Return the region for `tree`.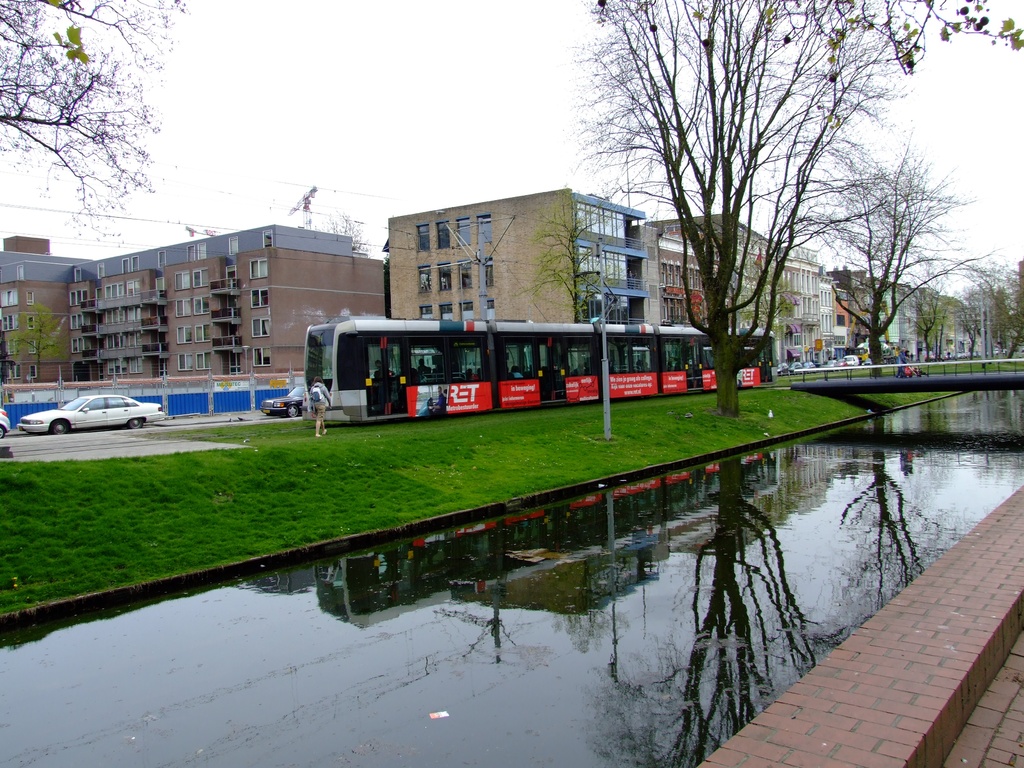
detection(511, 188, 637, 330).
